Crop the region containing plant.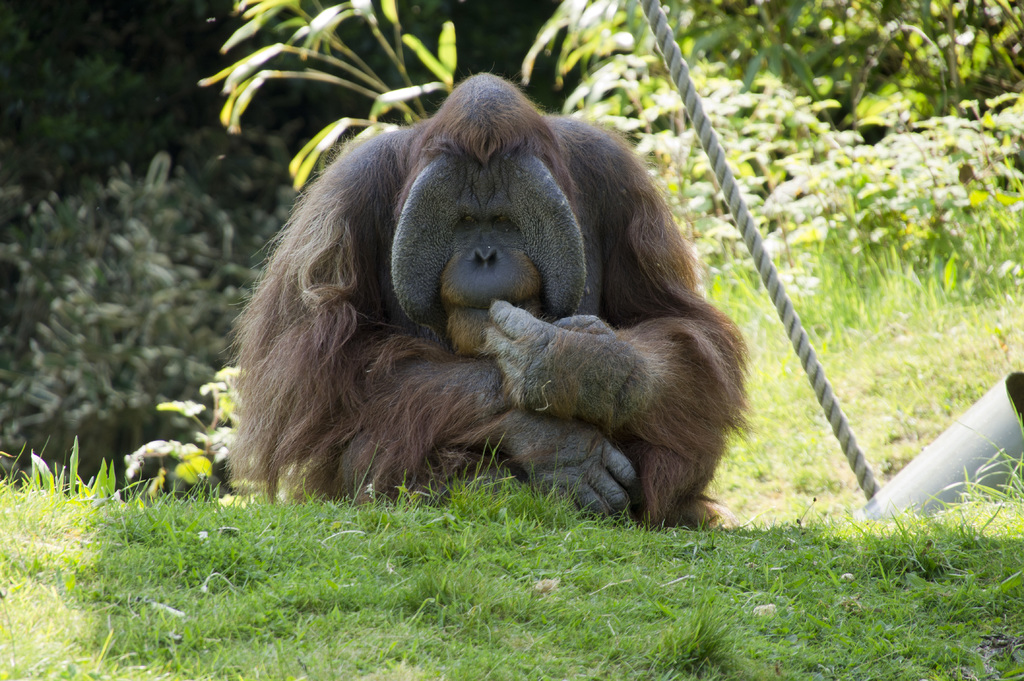
Crop region: pyautogui.locateOnScreen(195, 0, 455, 192).
